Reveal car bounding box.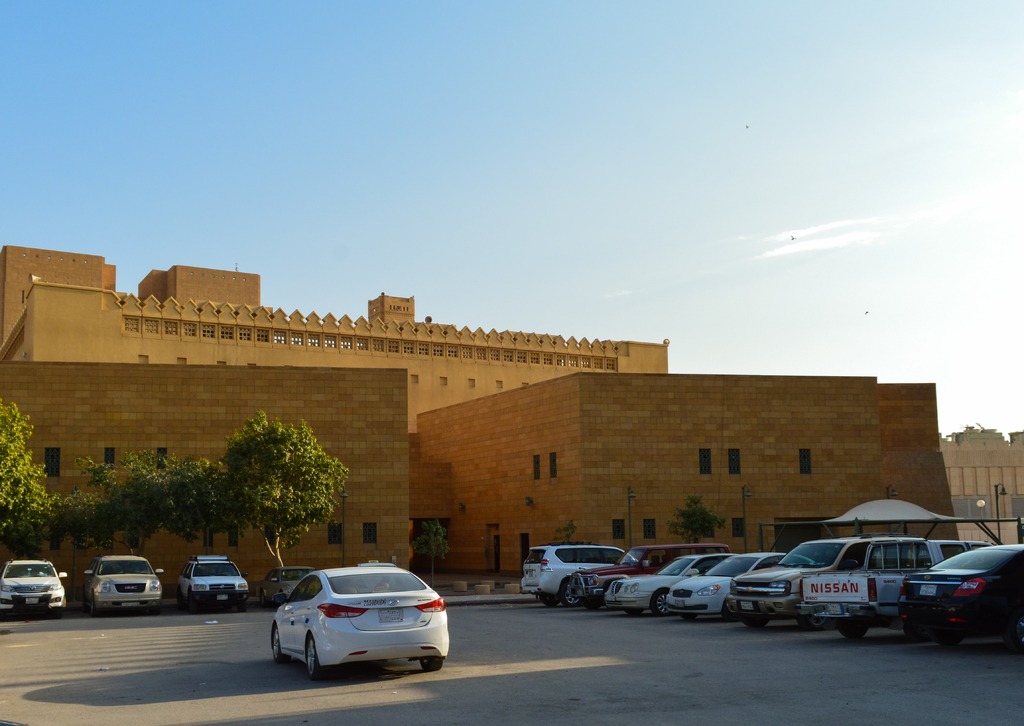
Revealed: 718/534/872/634.
